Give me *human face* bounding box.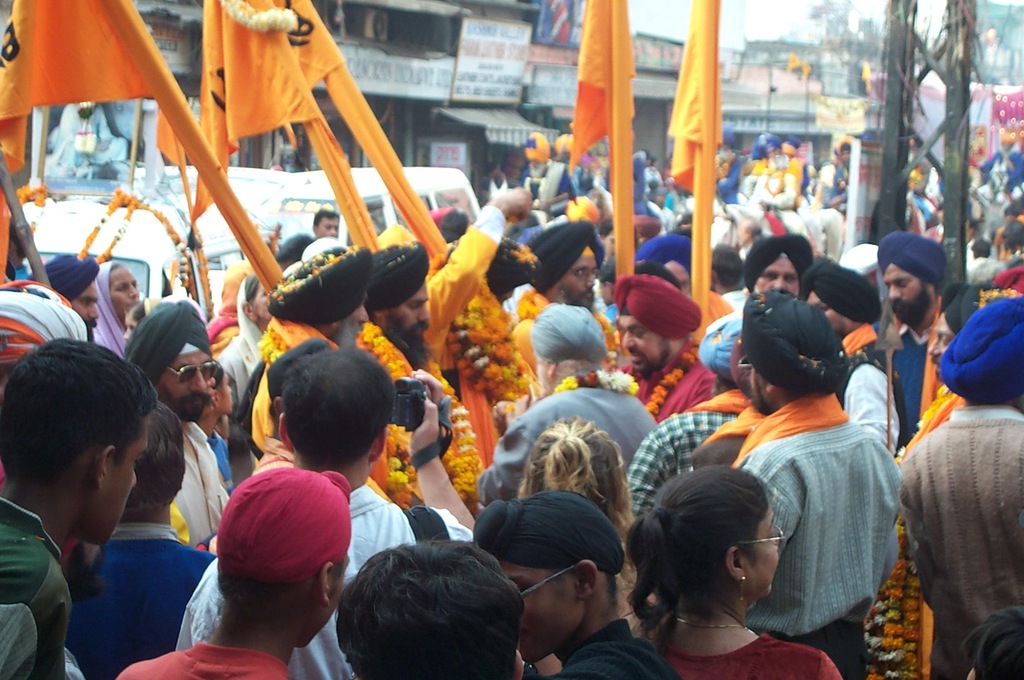
locate(881, 261, 926, 320).
